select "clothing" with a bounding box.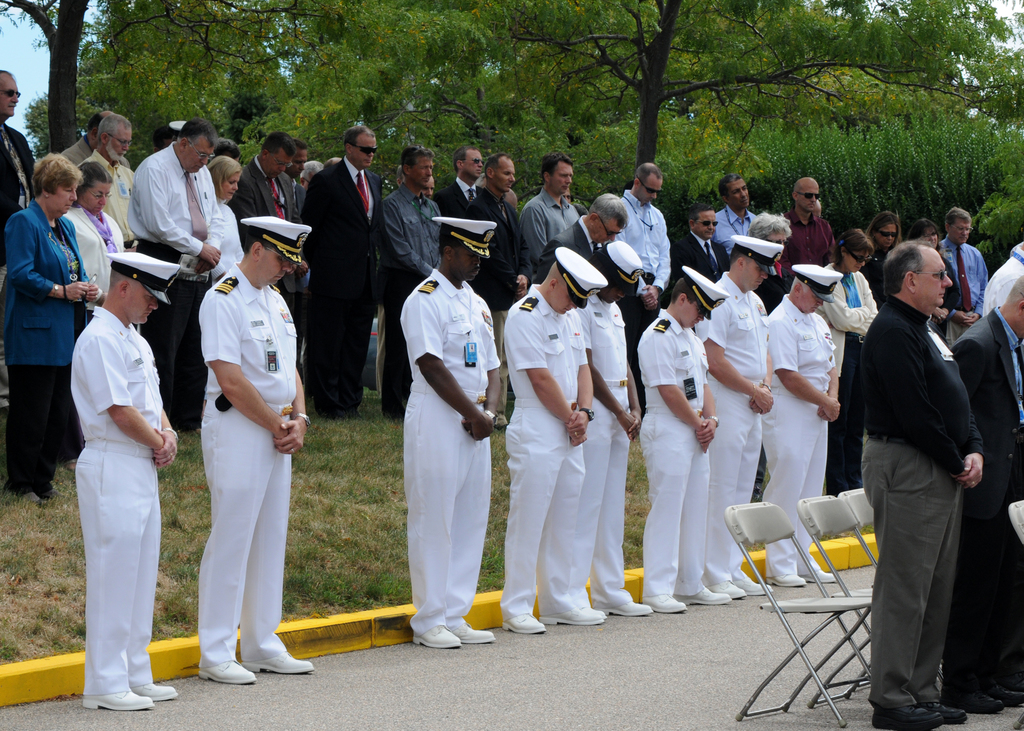
x1=400, y1=266, x2=502, y2=639.
